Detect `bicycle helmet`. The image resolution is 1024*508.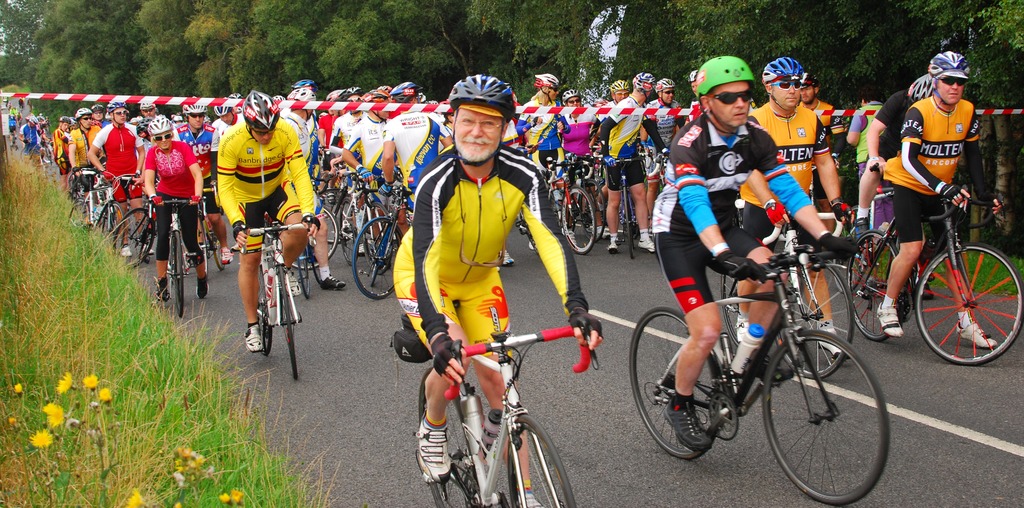
l=390, t=83, r=420, b=103.
